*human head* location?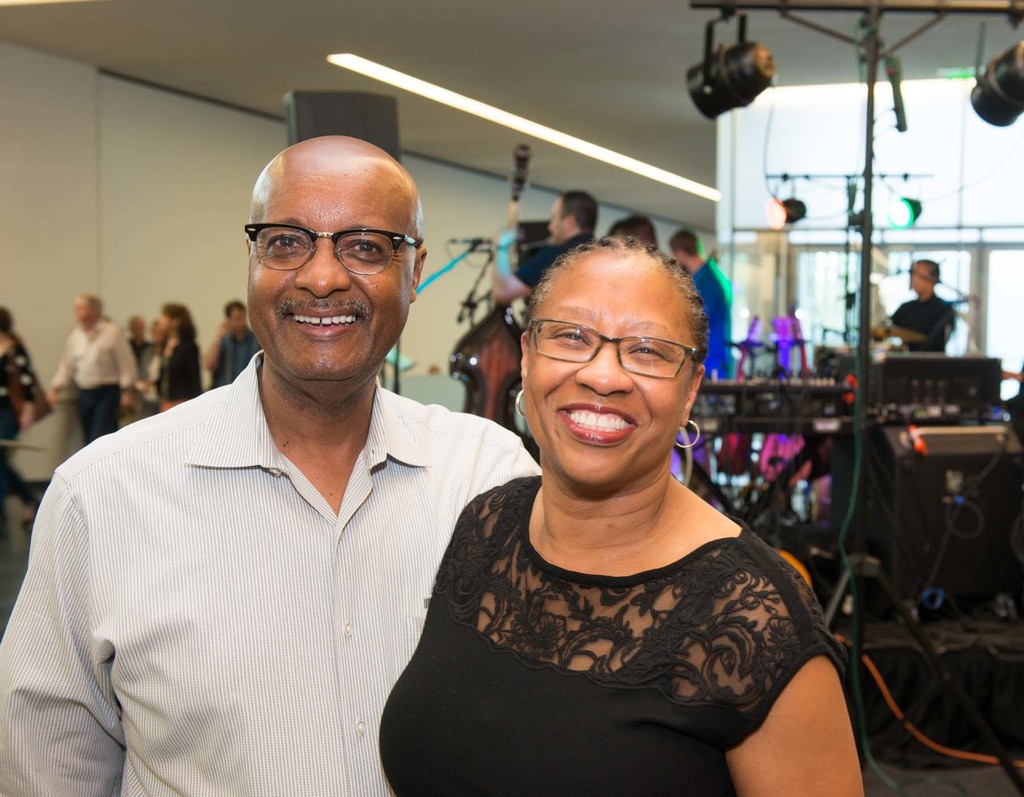
<box>127,314,148,339</box>
